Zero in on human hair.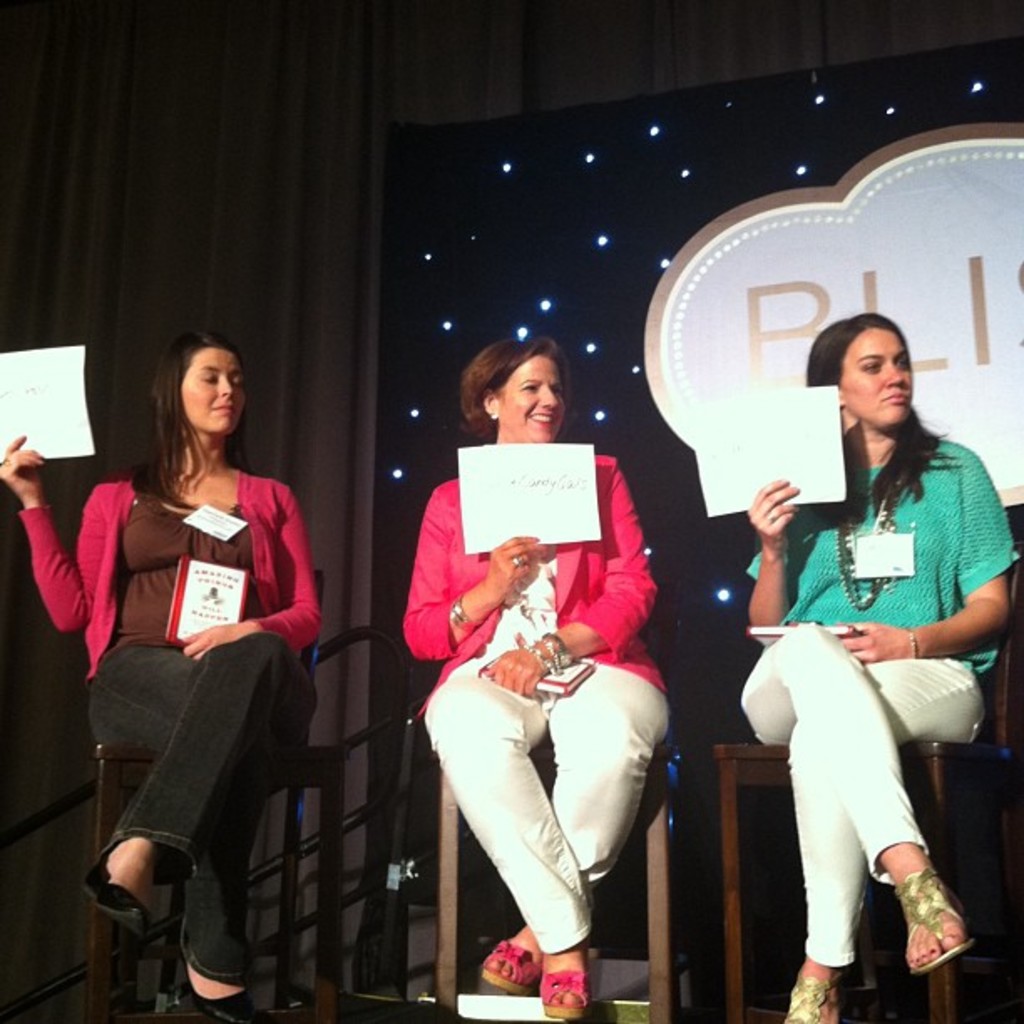
Zeroed in: [457,336,571,438].
